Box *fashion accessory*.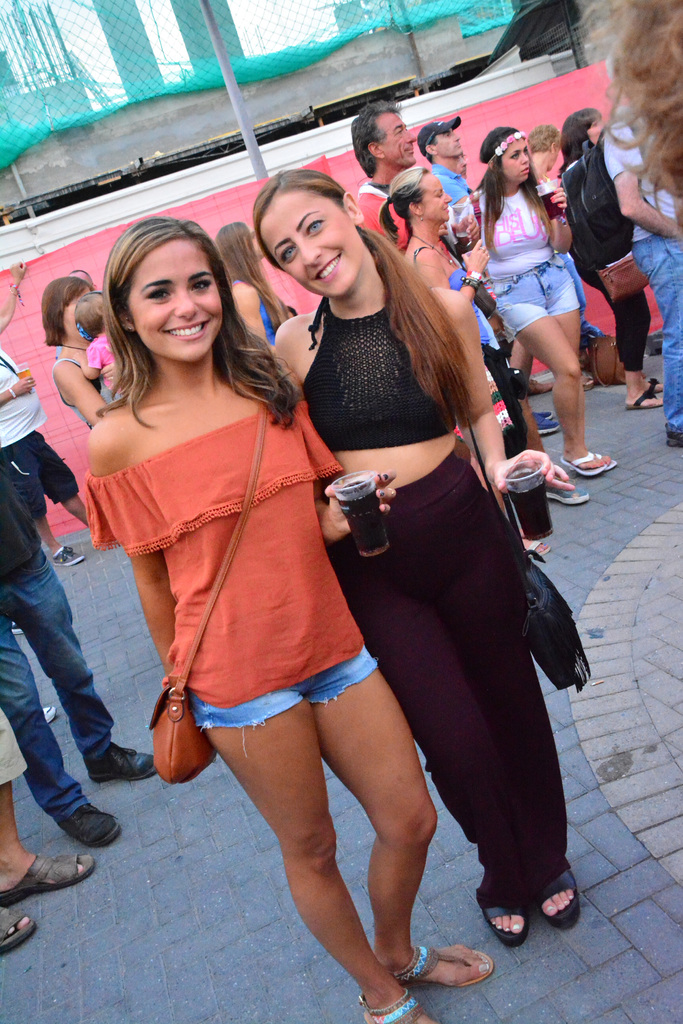
591,333,625,385.
